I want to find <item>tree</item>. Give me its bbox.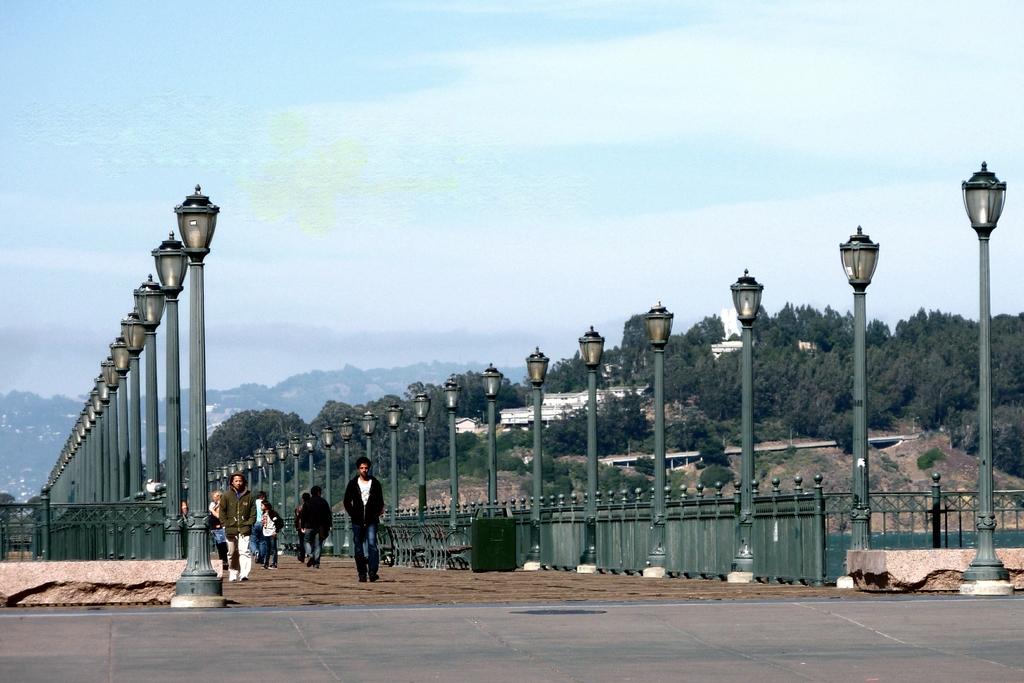
{"x1": 365, "y1": 385, "x2": 394, "y2": 482}.
